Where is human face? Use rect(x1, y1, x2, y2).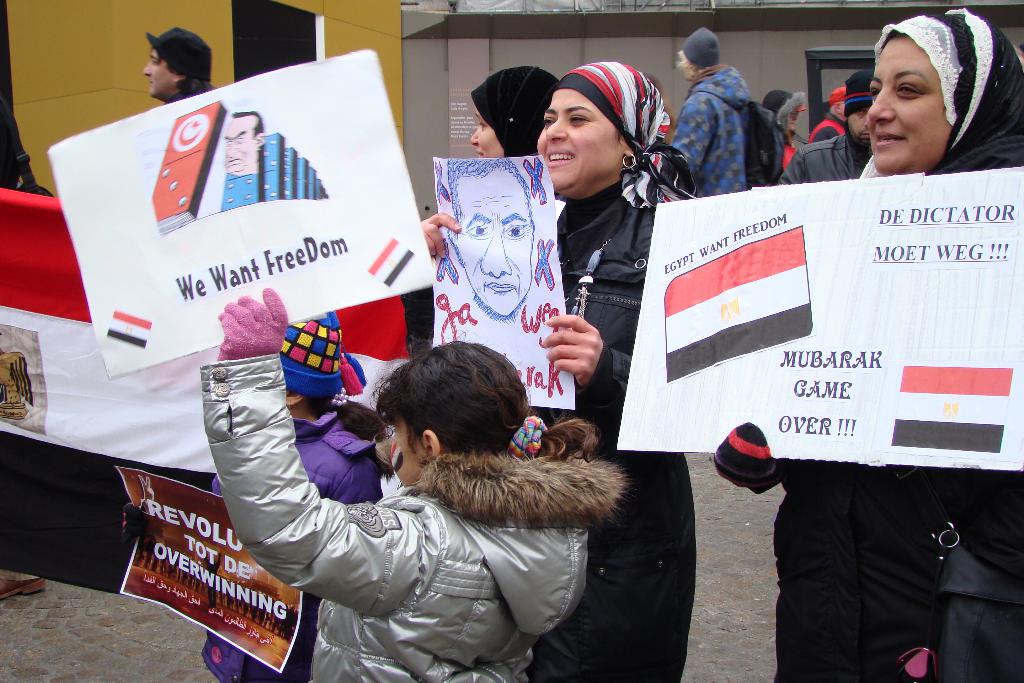
rect(842, 104, 869, 145).
